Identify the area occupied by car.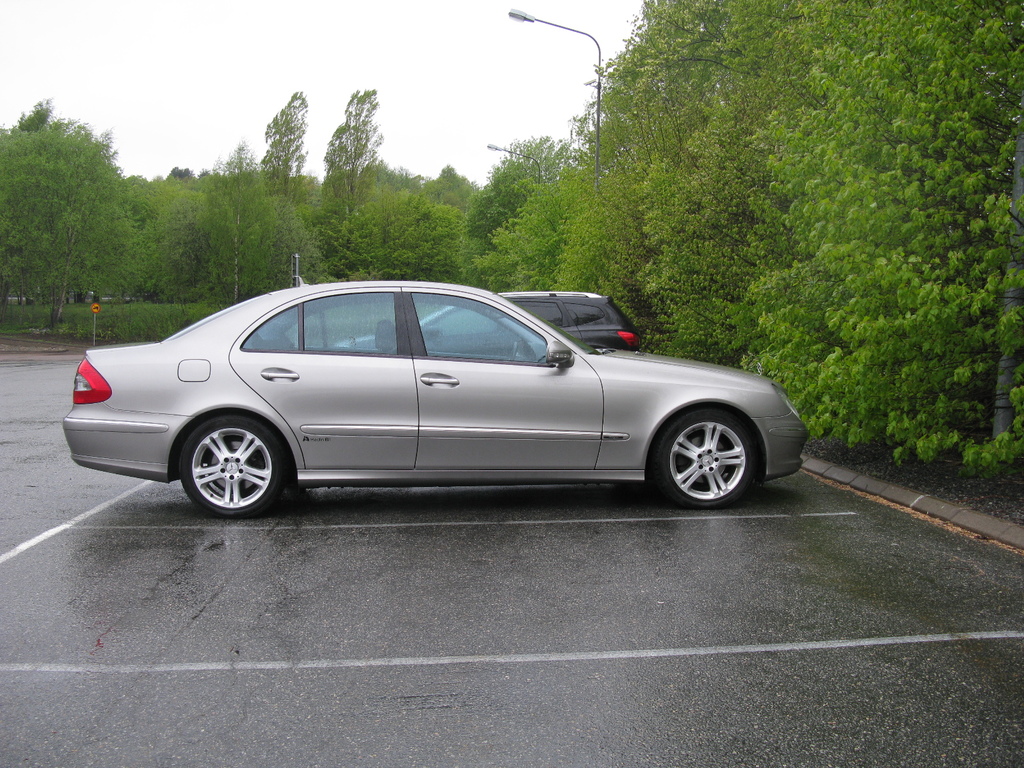
Area: 332,295,639,357.
